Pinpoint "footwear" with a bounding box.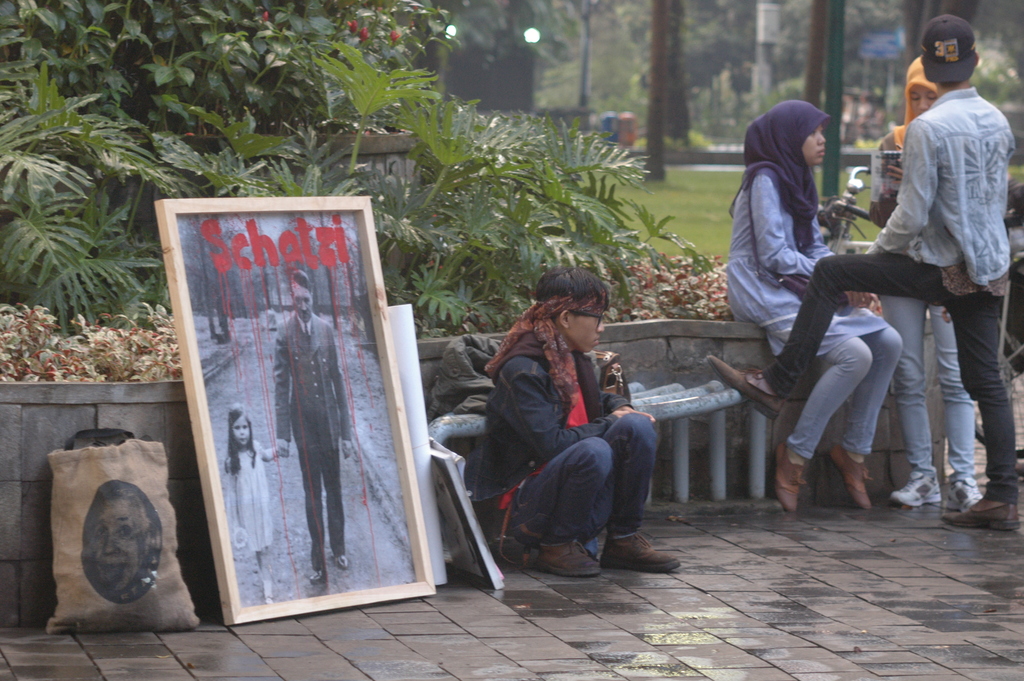
{"left": 706, "top": 358, "right": 778, "bottom": 419}.
